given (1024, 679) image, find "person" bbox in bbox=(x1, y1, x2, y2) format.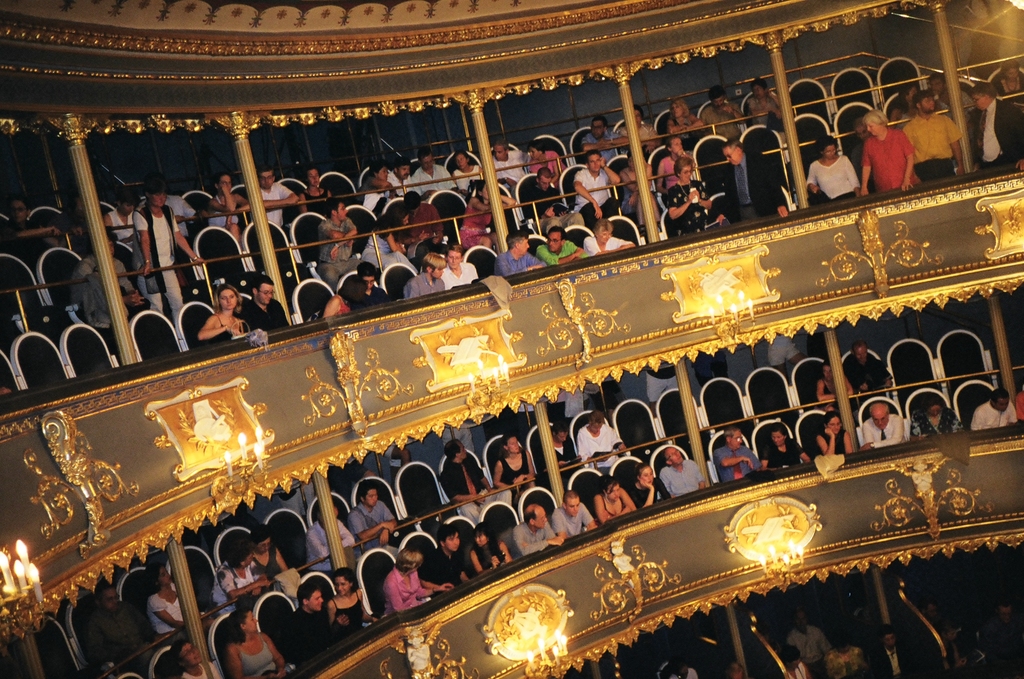
bbox=(280, 582, 342, 661).
